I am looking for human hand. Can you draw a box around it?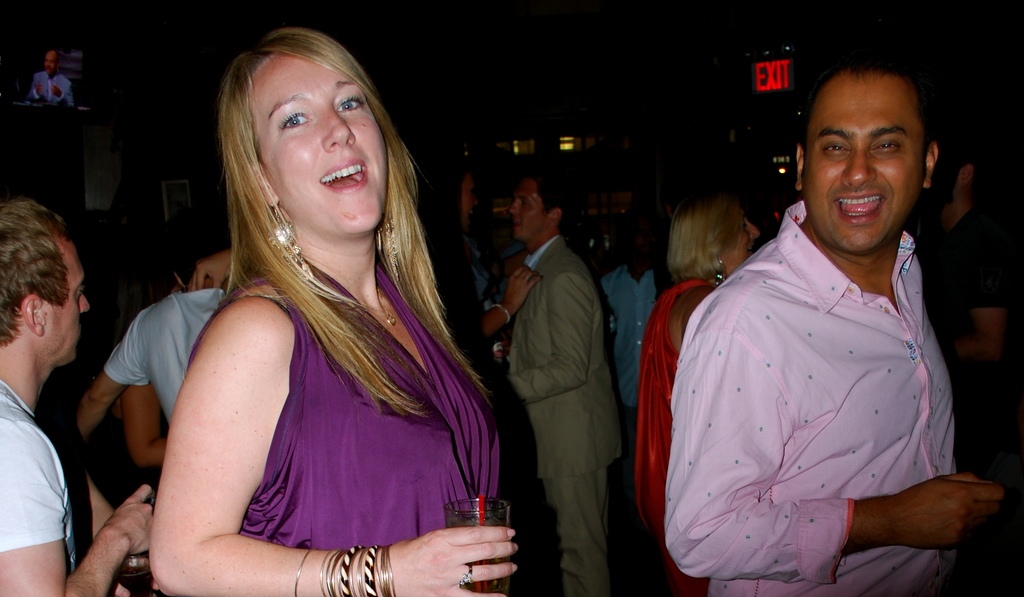
Sure, the bounding box is l=104, t=484, r=154, b=555.
